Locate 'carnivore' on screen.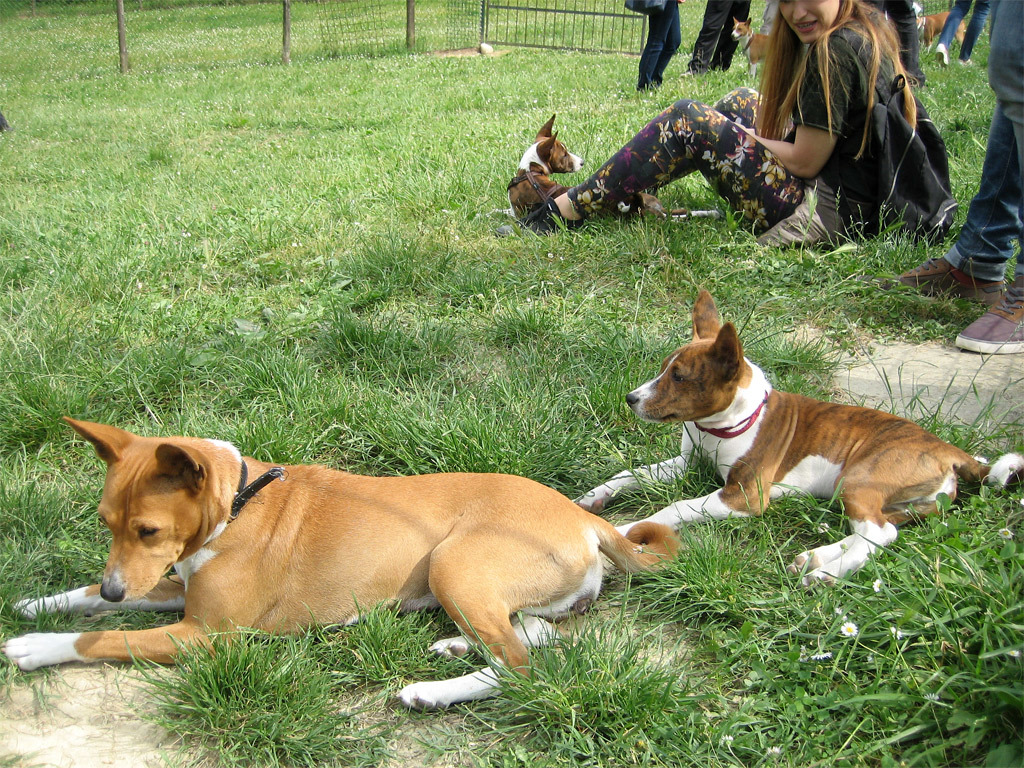
On screen at locate(504, 116, 601, 236).
